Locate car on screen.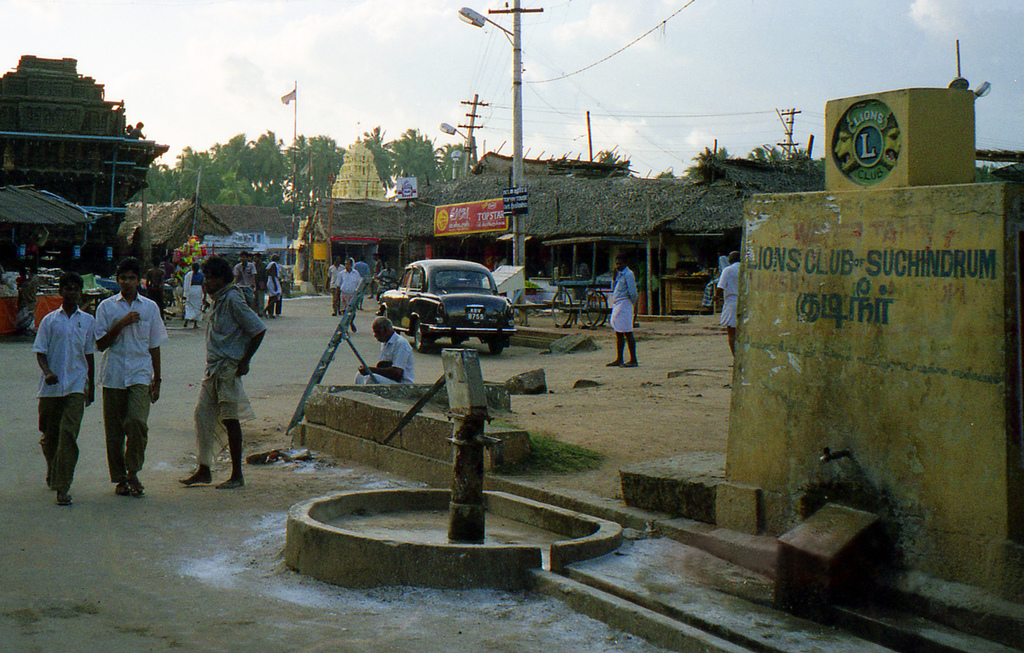
On screen at (x1=99, y1=277, x2=175, y2=308).
